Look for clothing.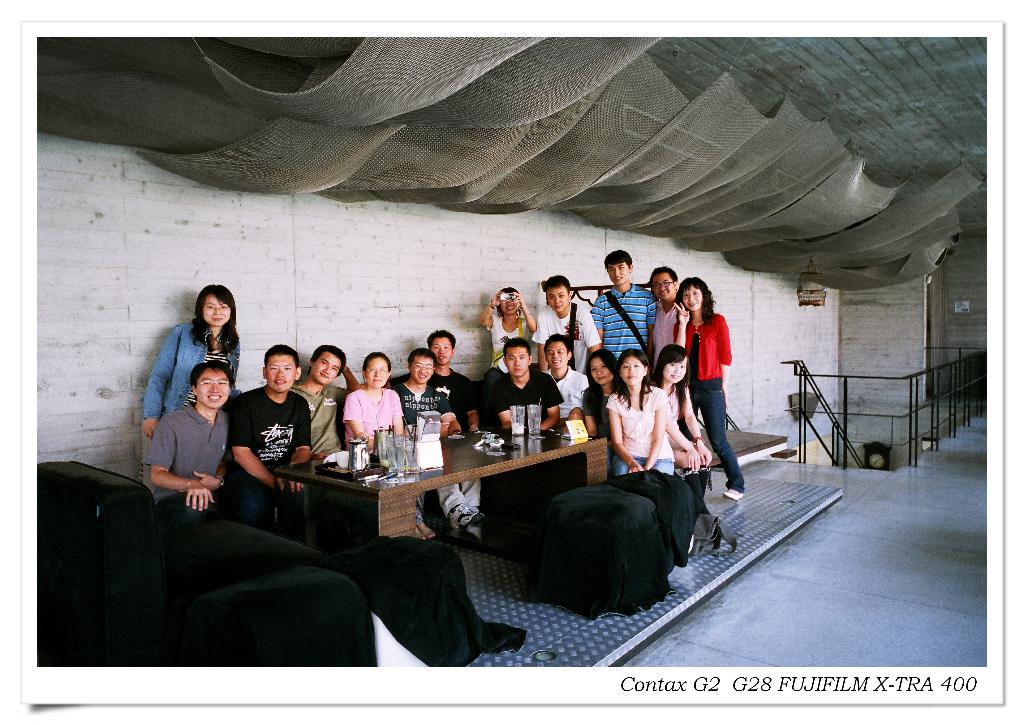
Found: box=[342, 388, 401, 453].
